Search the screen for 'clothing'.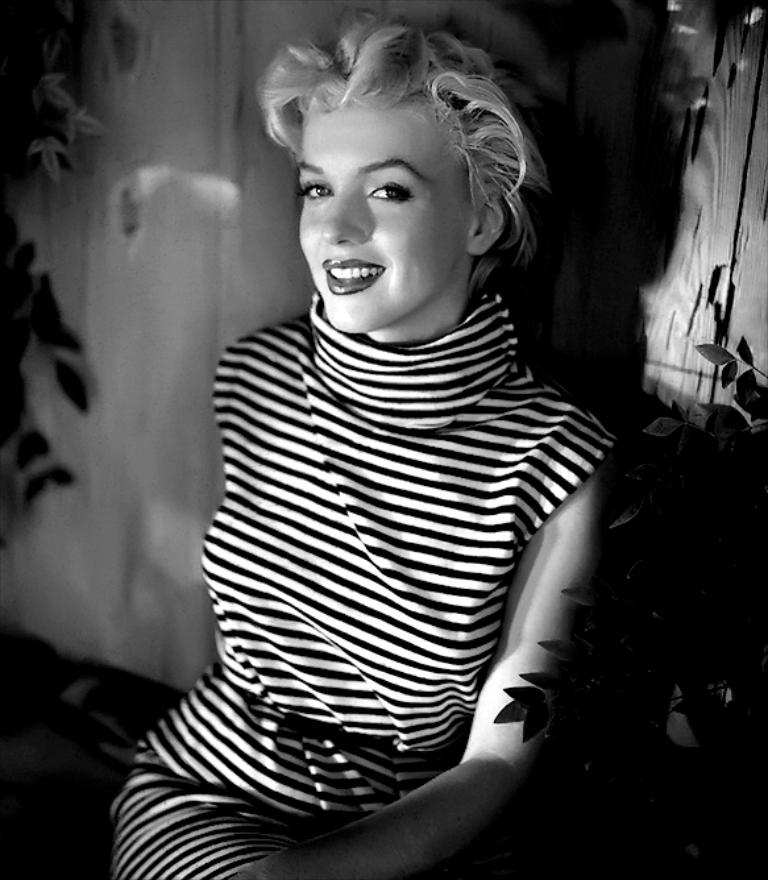
Found at BBox(146, 158, 661, 852).
